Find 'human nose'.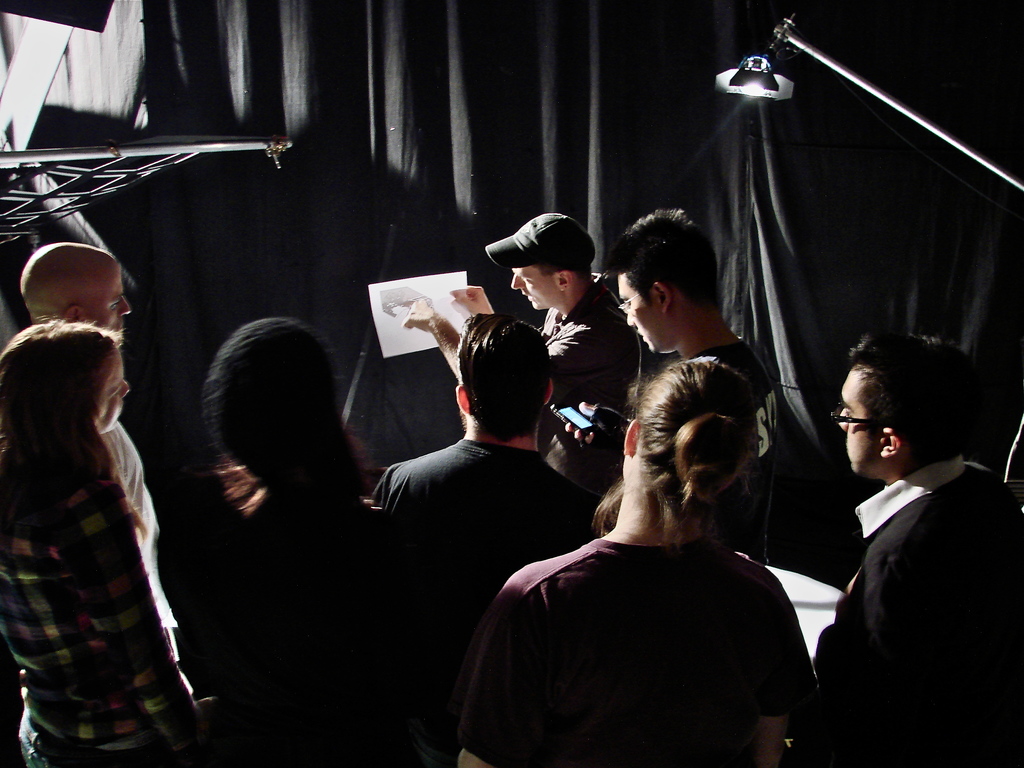
rect(118, 300, 132, 319).
